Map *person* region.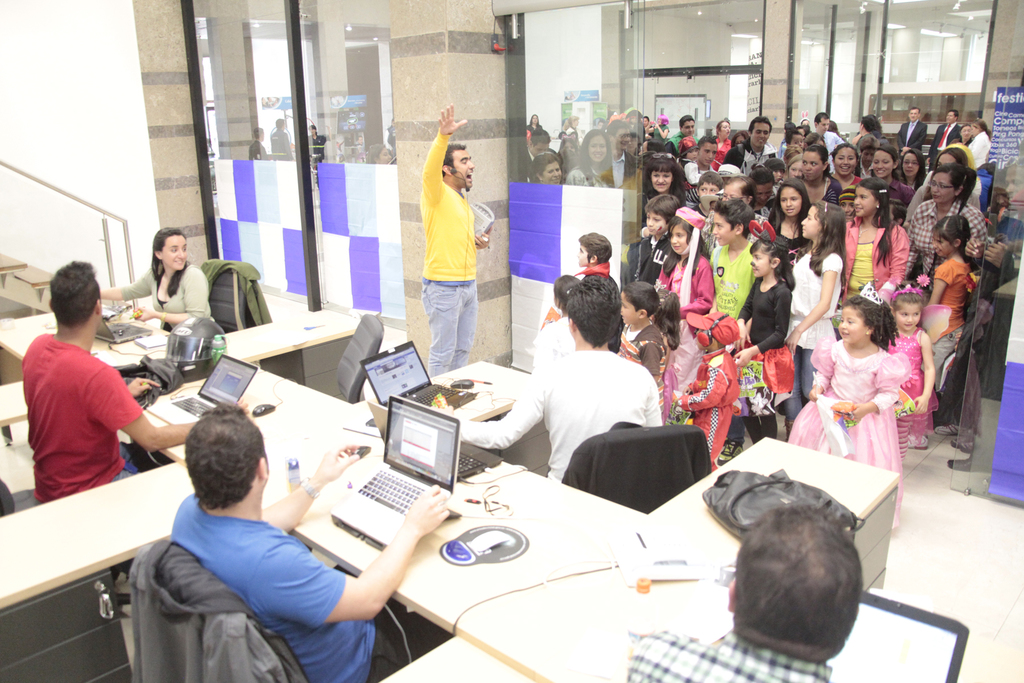
Mapped to 620, 502, 867, 682.
